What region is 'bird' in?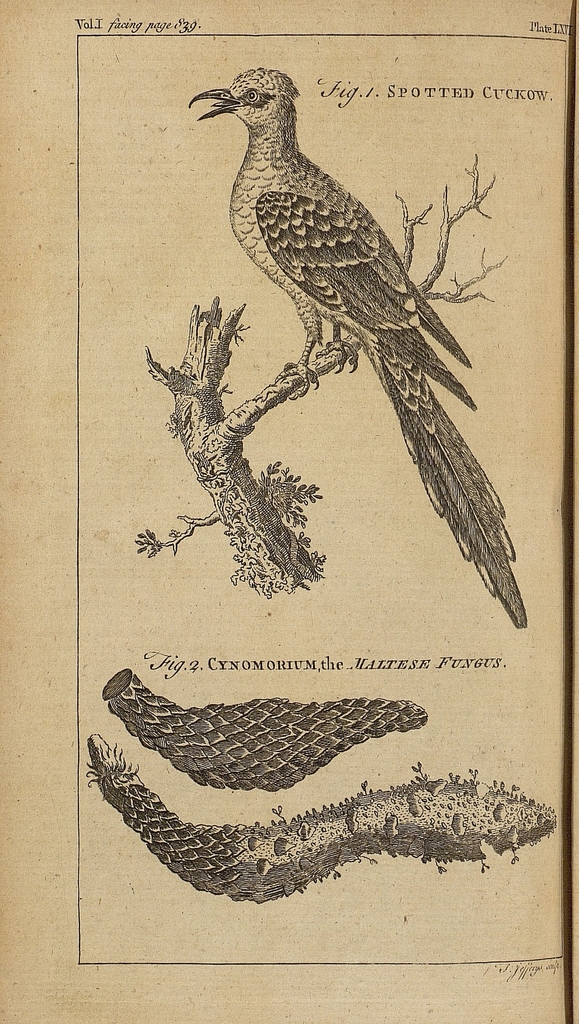
x1=188, y1=59, x2=535, y2=629.
